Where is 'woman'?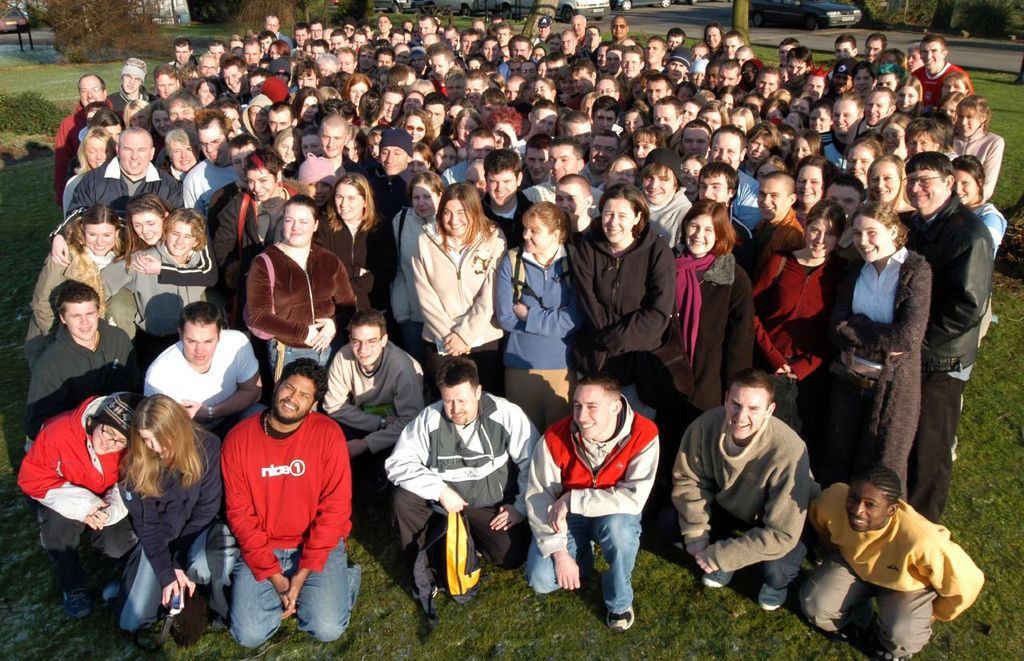
select_region(395, 105, 437, 147).
